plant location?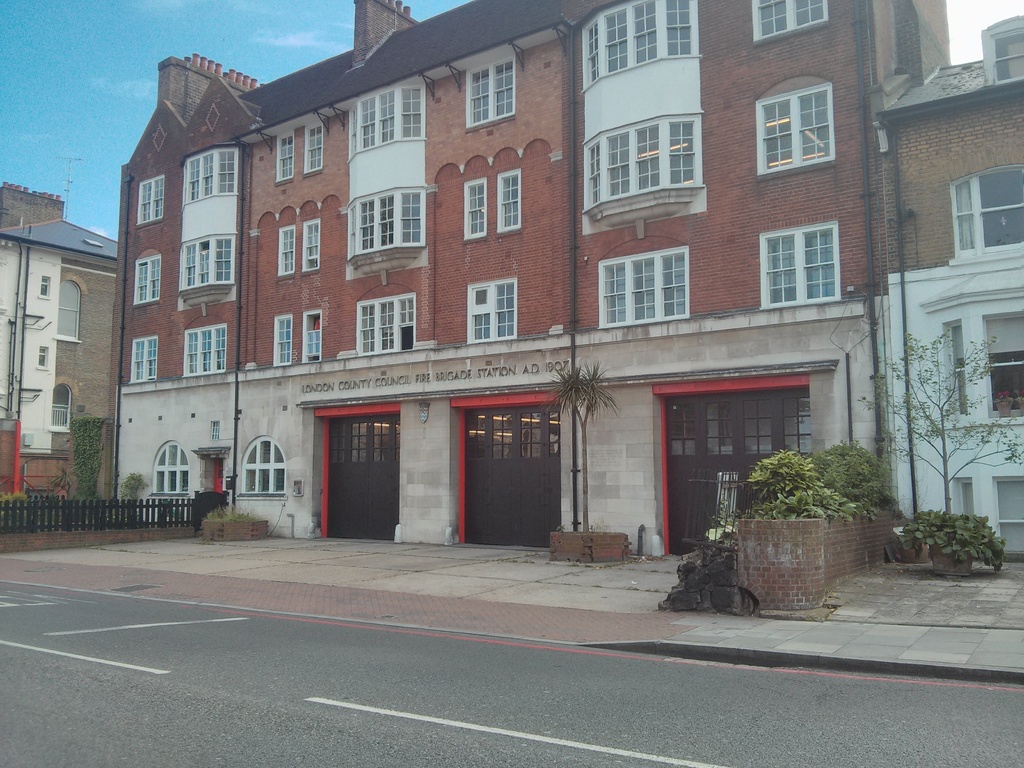
bbox(200, 504, 261, 523)
